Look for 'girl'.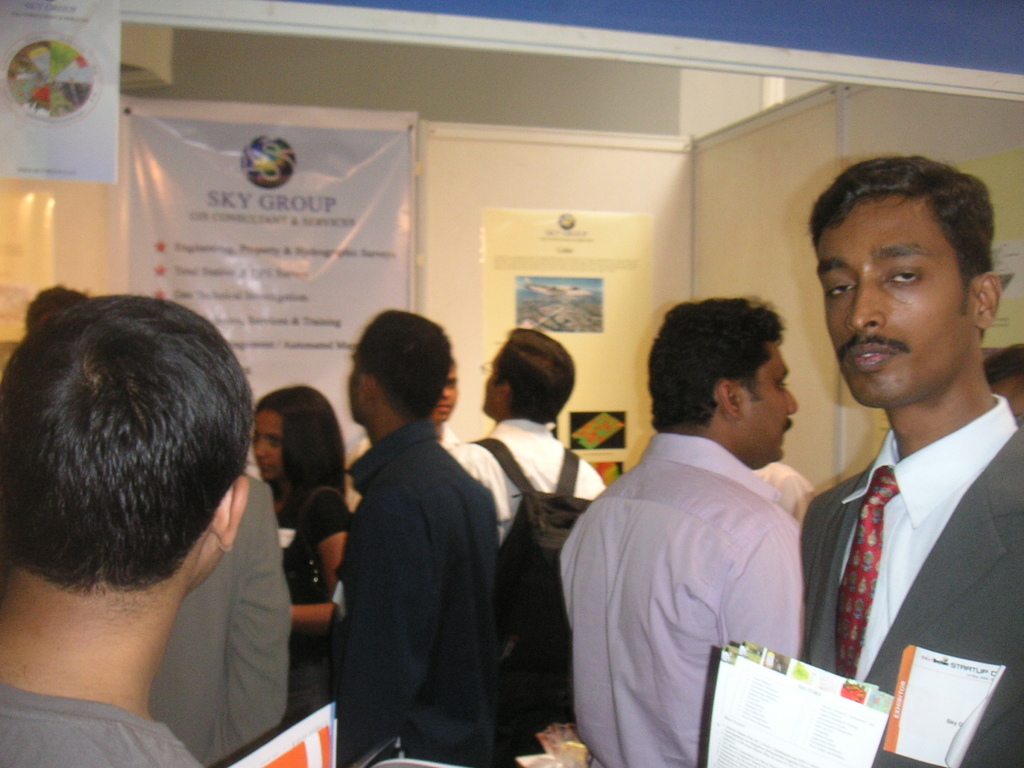
Found: {"left": 251, "top": 385, "right": 353, "bottom": 716}.
